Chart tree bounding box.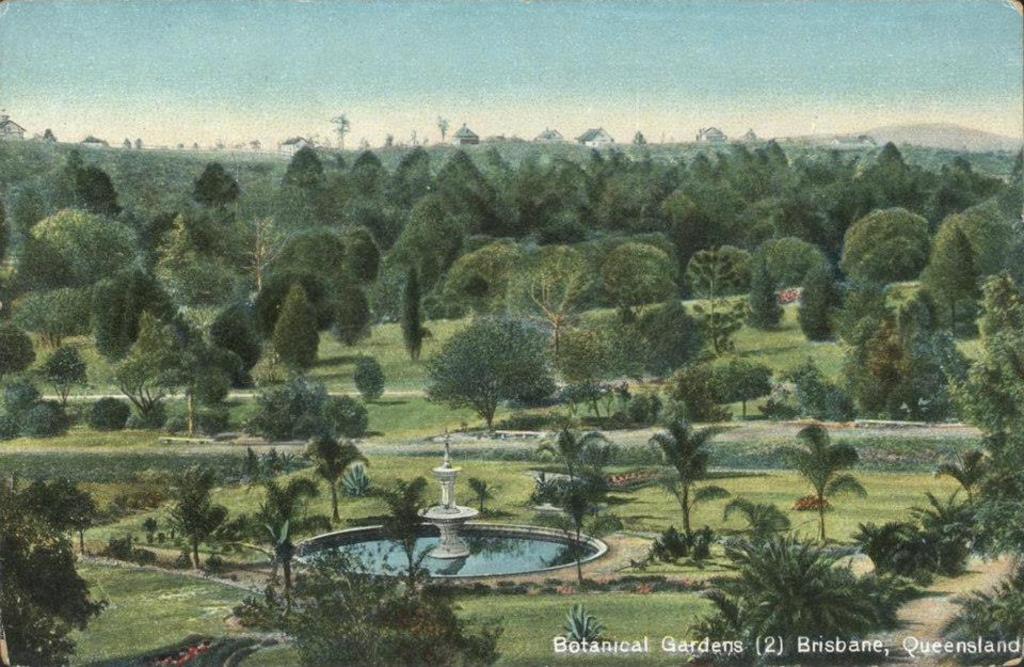
Charted: bbox=[329, 113, 352, 147].
